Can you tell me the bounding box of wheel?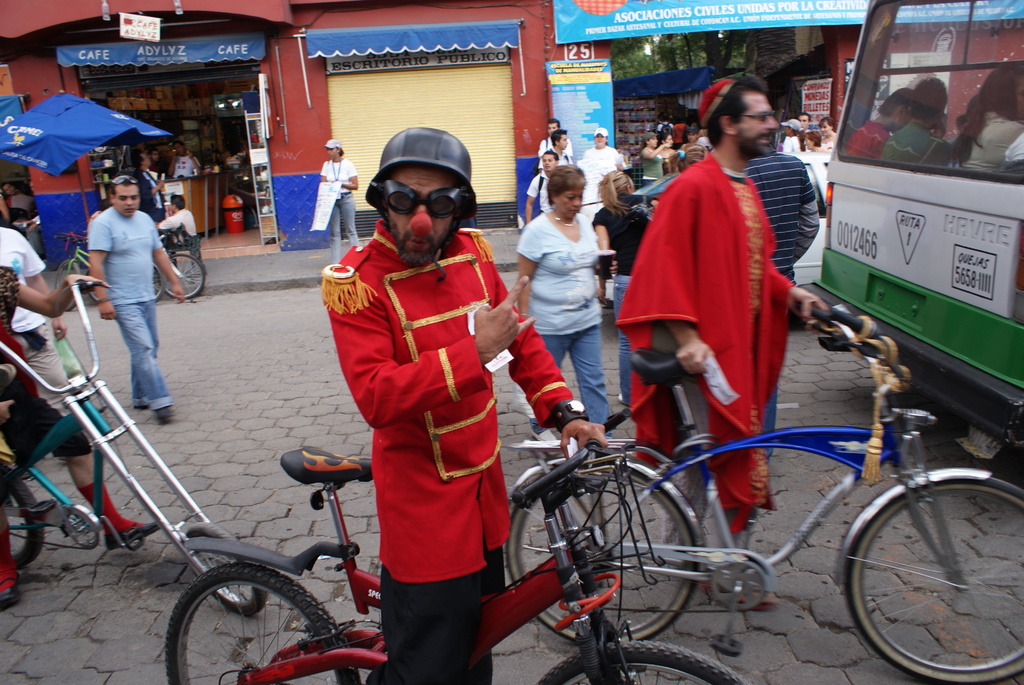
147/258/166/304.
